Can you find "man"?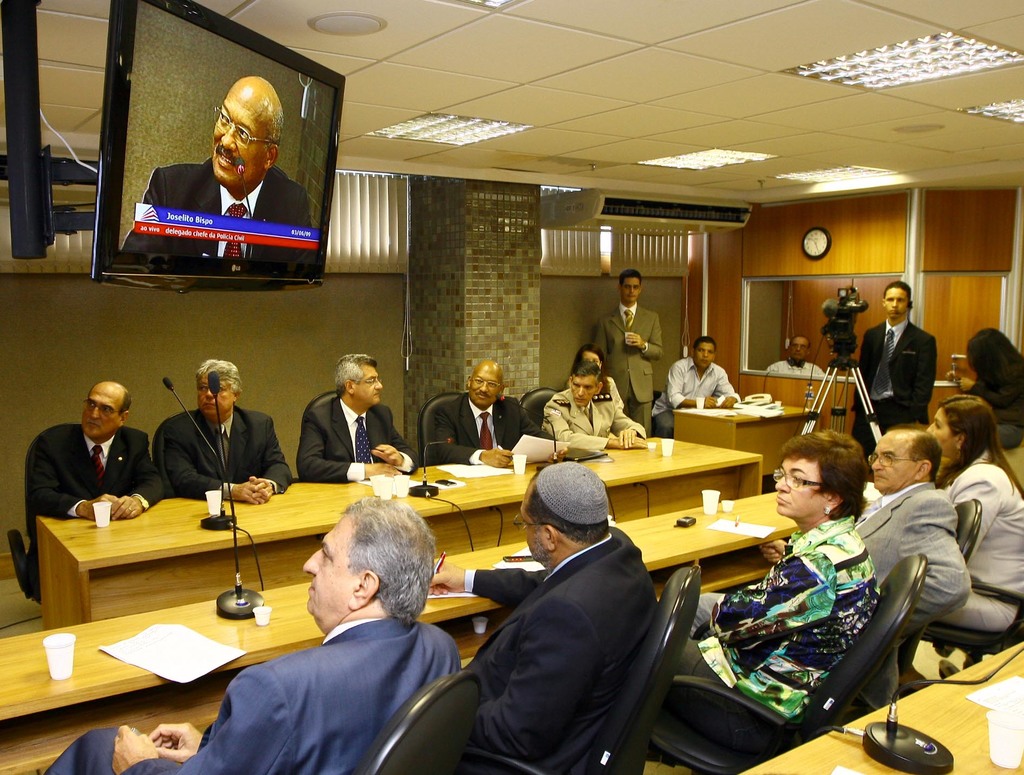
Yes, bounding box: {"left": 683, "top": 426, "right": 973, "bottom": 712}.
